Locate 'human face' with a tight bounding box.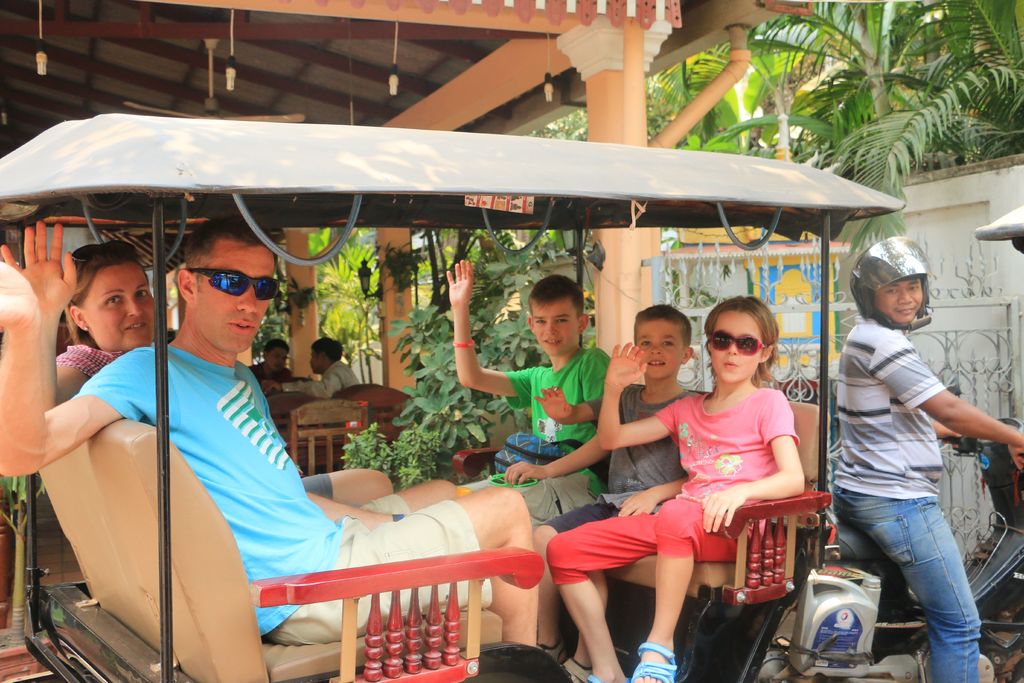
266, 340, 288, 375.
